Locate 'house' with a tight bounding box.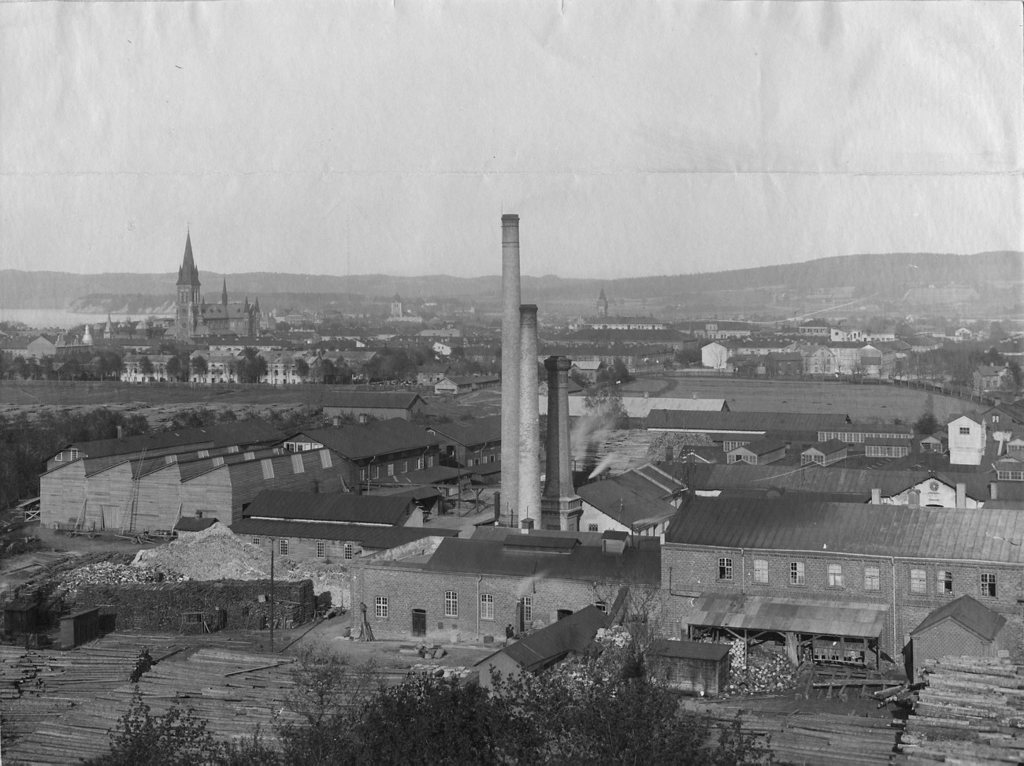
(719,443,794,467).
